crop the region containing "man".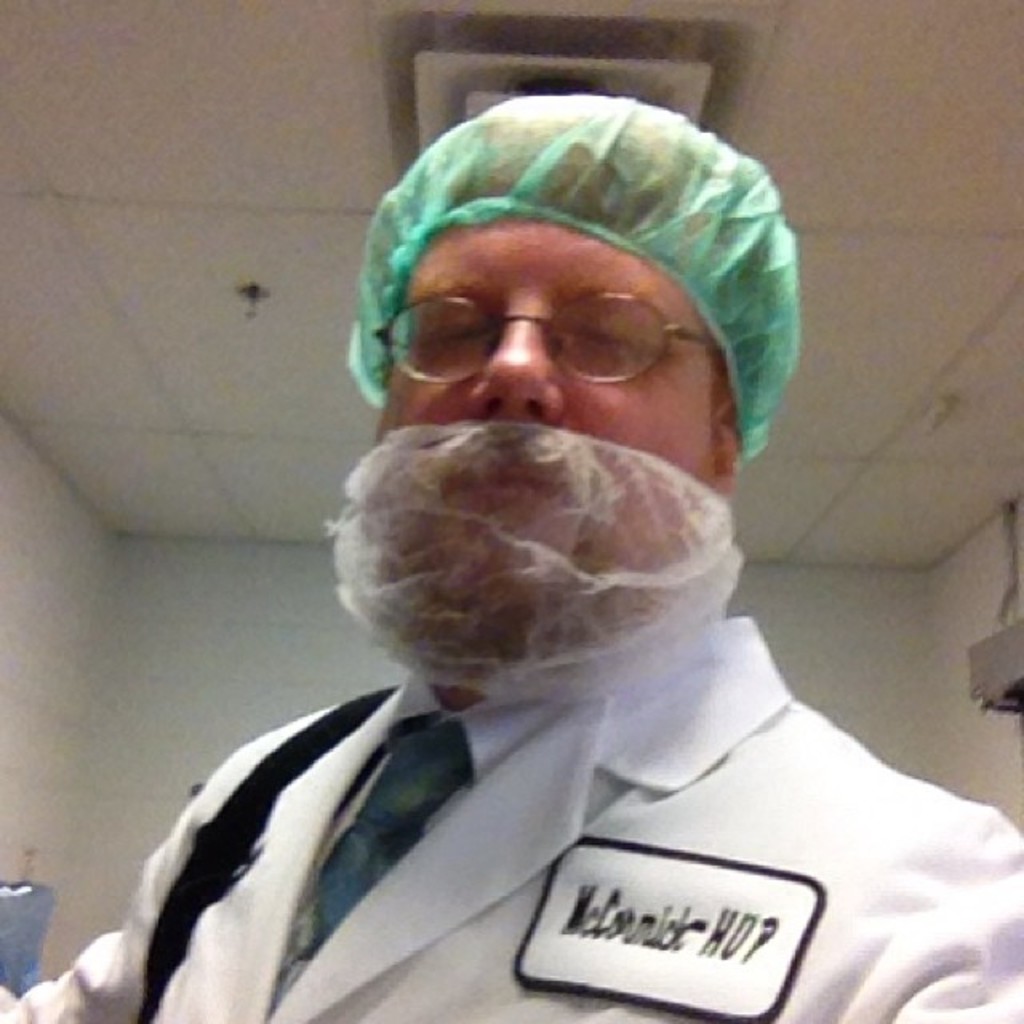
Crop region: 0:78:1022:1022.
